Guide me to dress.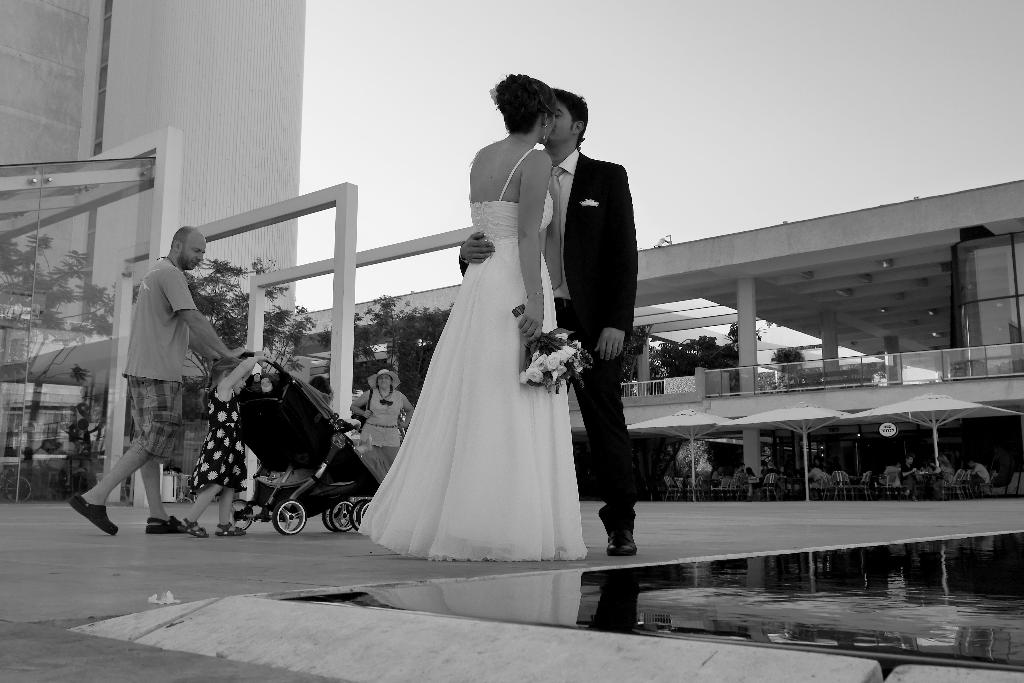
Guidance: (x1=364, y1=150, x2=593, y2=561).
